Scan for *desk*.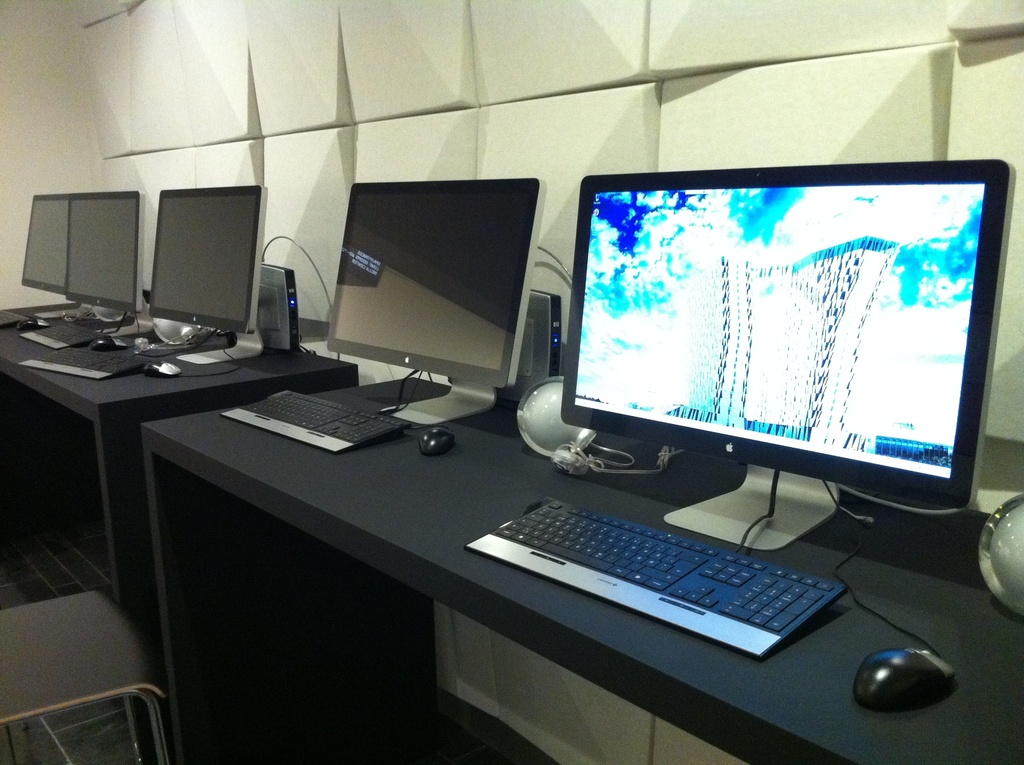
Scan result: <box>145,379,1018,759</box>.
